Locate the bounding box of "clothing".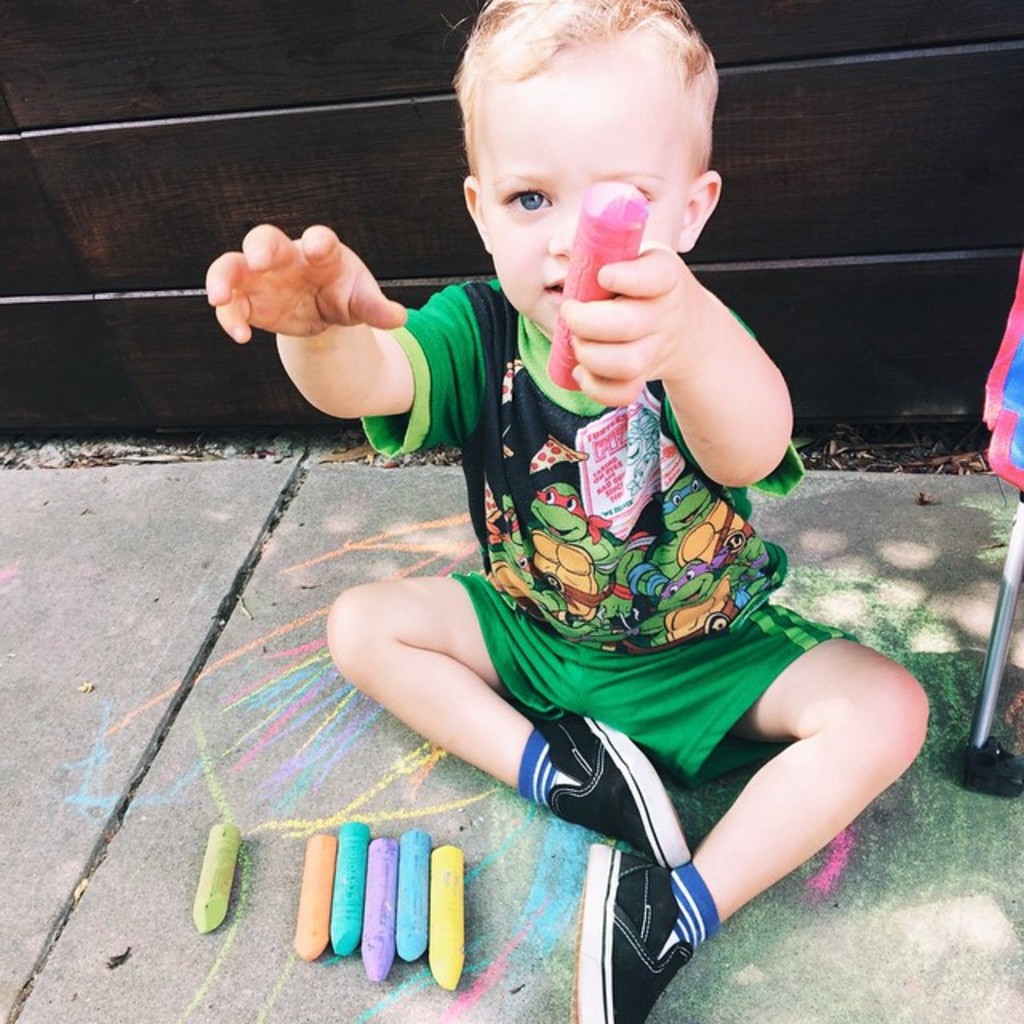
Bounding box: 362/277/858/778.
